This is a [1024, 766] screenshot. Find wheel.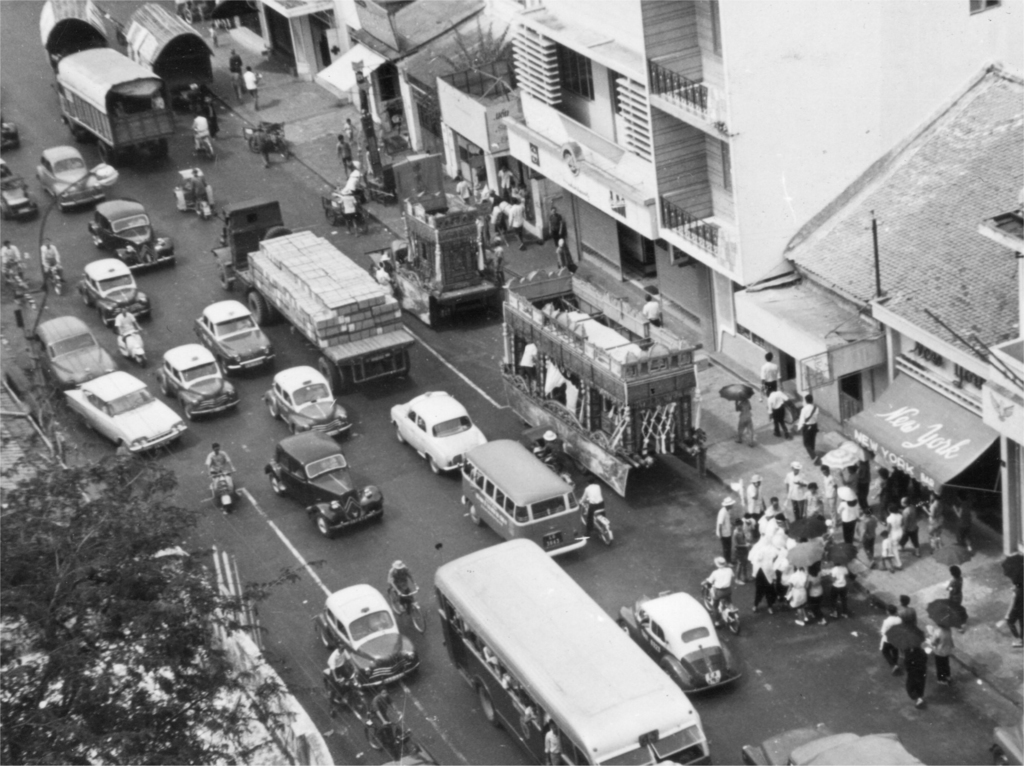
Bounding box: x1=595 y1=517 x2=613 y2=545.
